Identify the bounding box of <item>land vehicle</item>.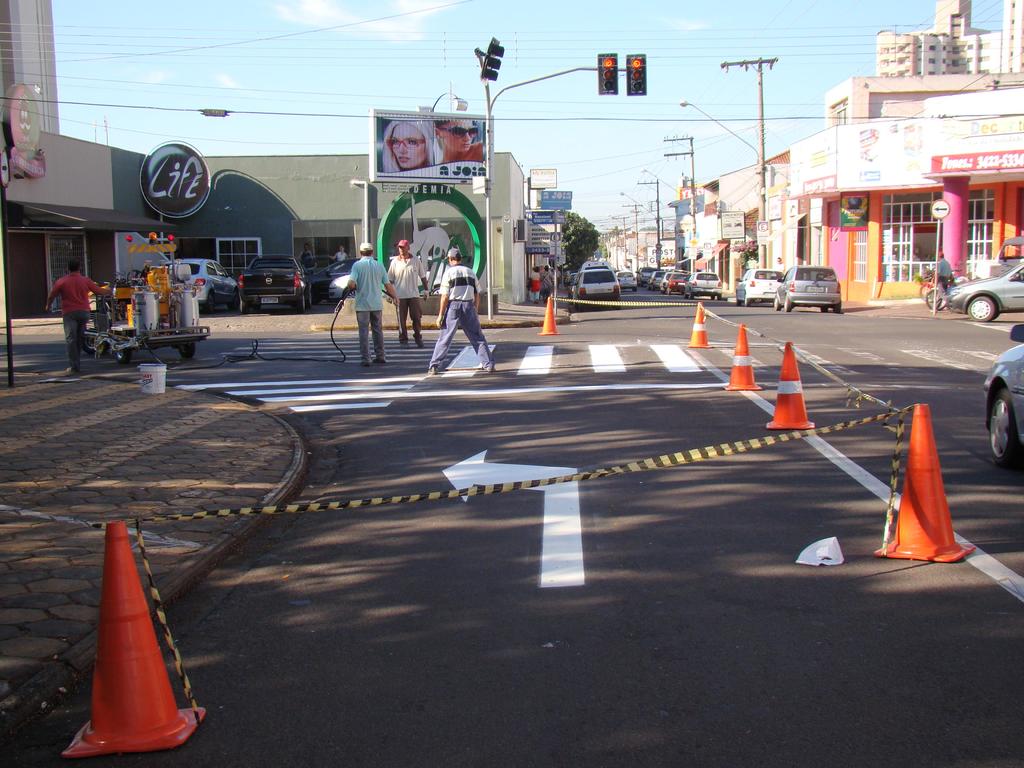
{"left": 771, "top": 264, "right": 843, "bottom": 312}.
